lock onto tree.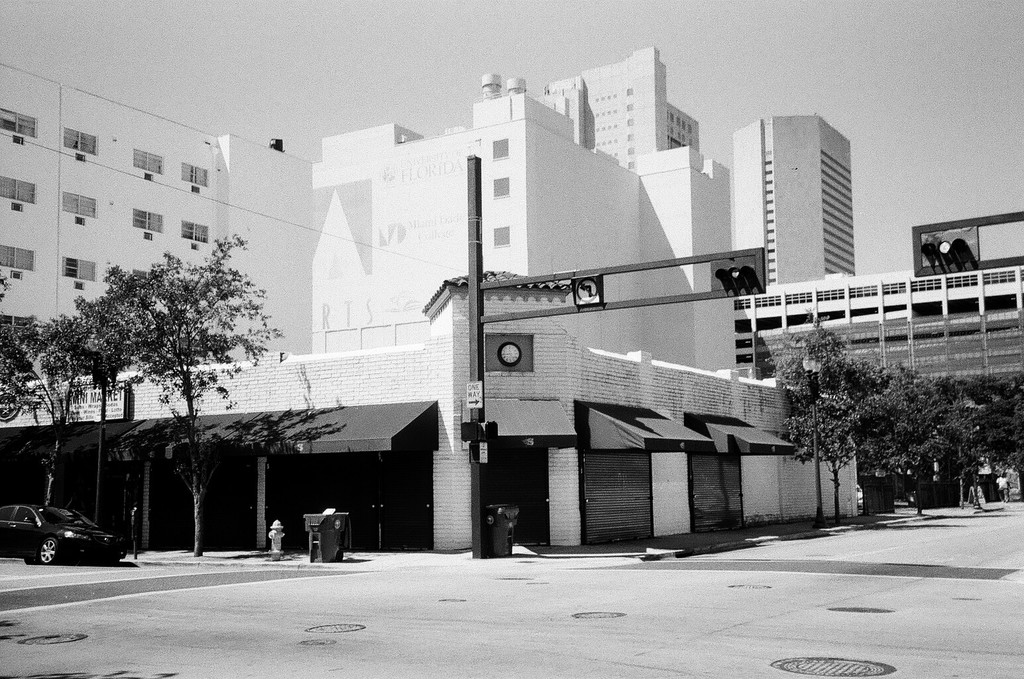
Locked: (left=0, top=276, right=91, bottom=505).
